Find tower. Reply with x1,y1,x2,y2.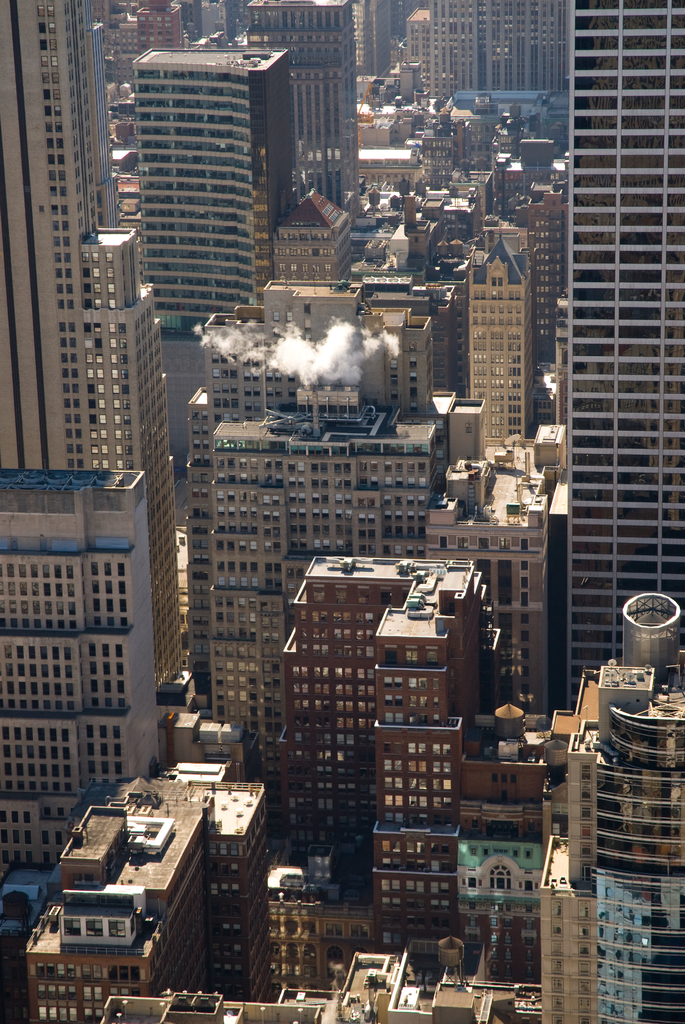
125,17,304,289.
